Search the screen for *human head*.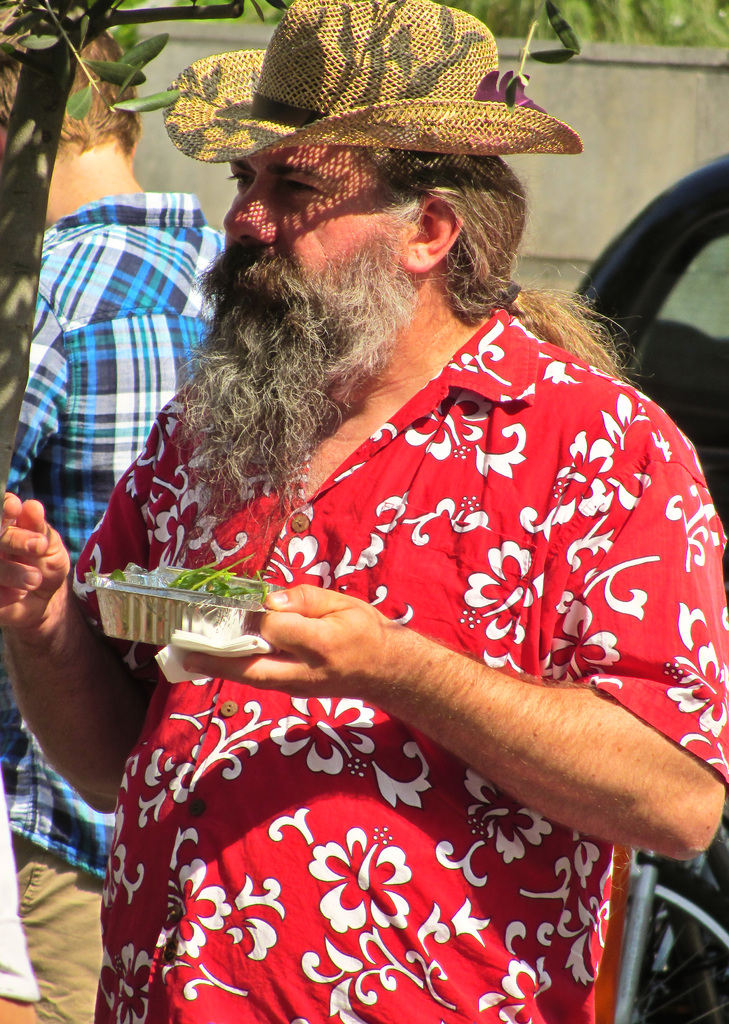
Found at bbox=[195, 0, 585, 358].
